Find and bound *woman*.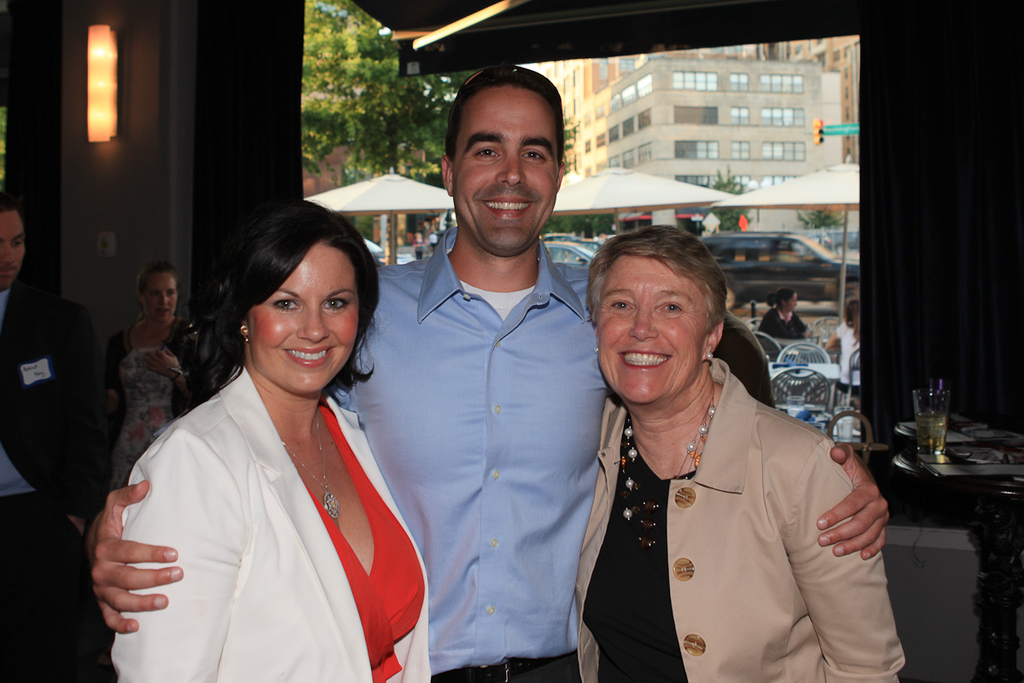
Bound: [108, 261, 200, 490].
